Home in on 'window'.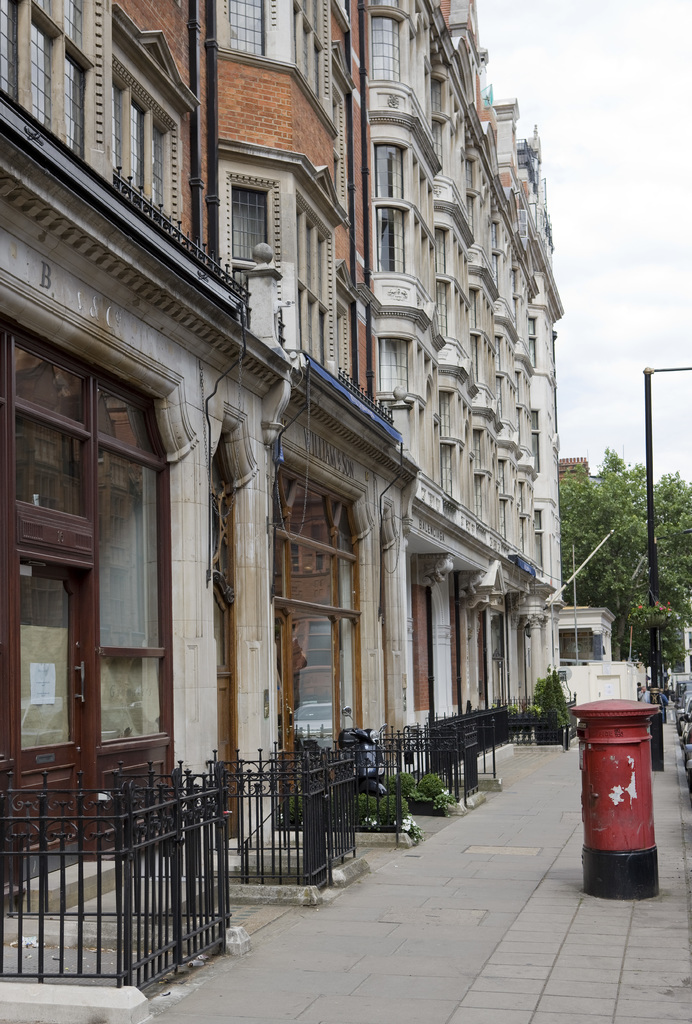
Homed in at x1=379, y1=333, x2=407, y2=393.
